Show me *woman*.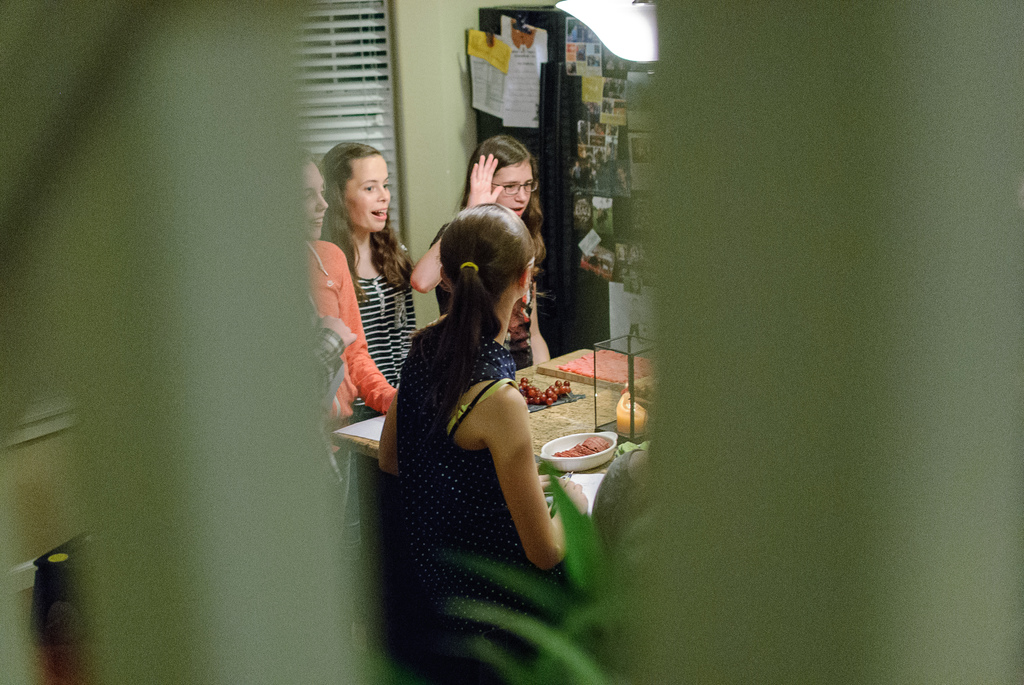
*woman* is here: bbox=(408, 131, 568, 372).
